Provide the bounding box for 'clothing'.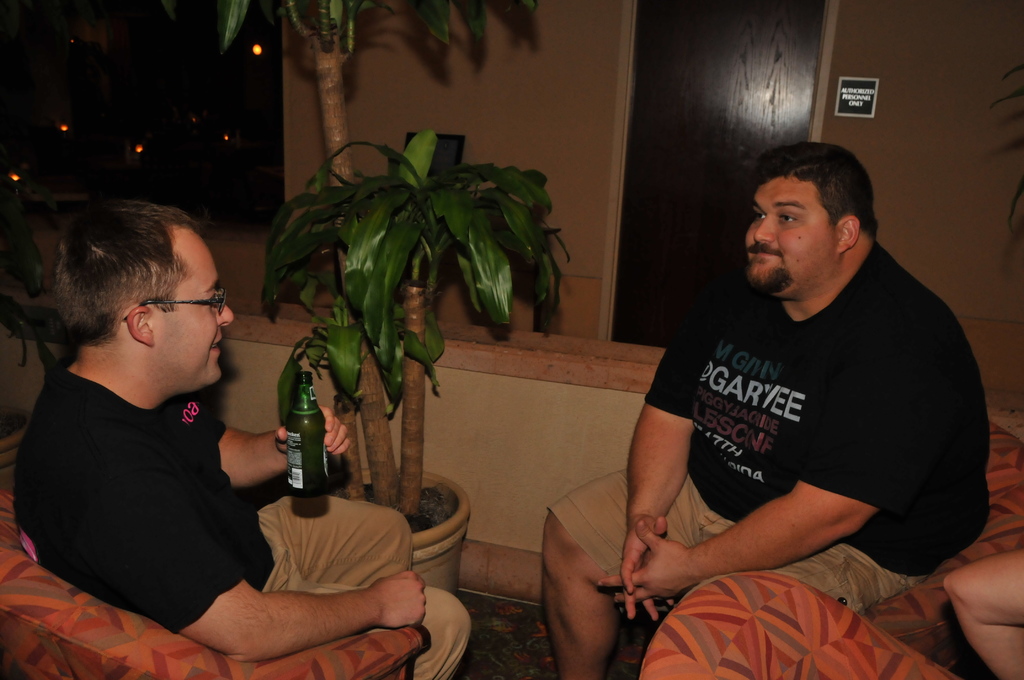
{"x1": 634, "y1": 231, "x2": 965, "y2": 600}.
